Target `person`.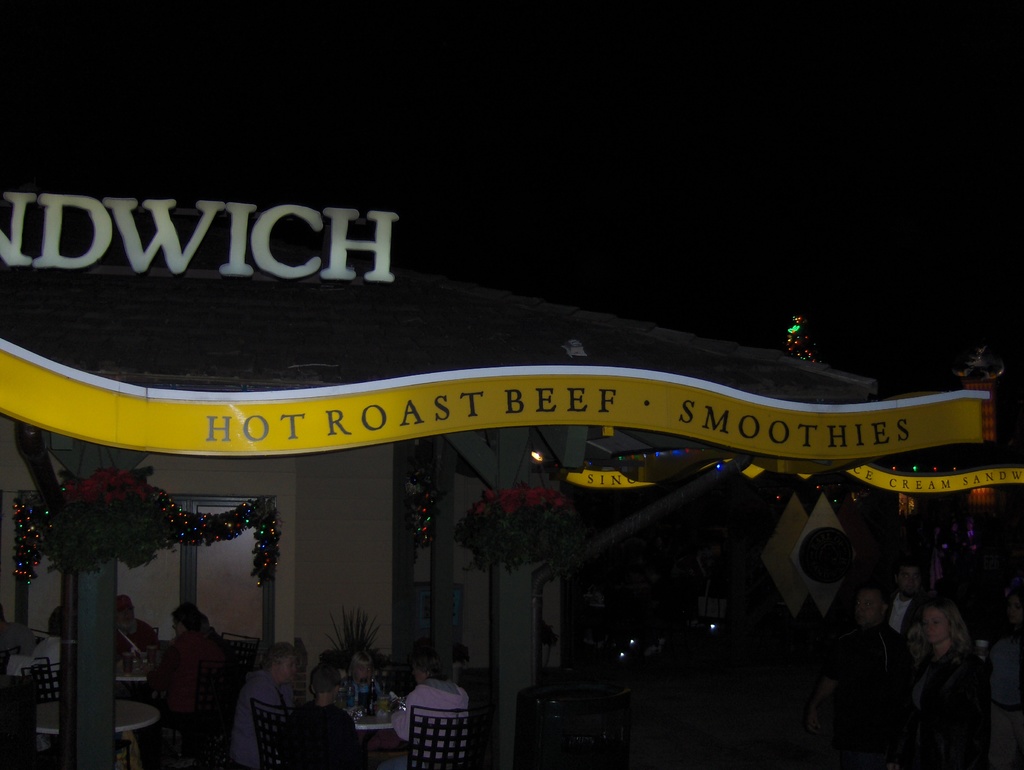
Target region: left=114, top=596, right=161, bottom=675.
